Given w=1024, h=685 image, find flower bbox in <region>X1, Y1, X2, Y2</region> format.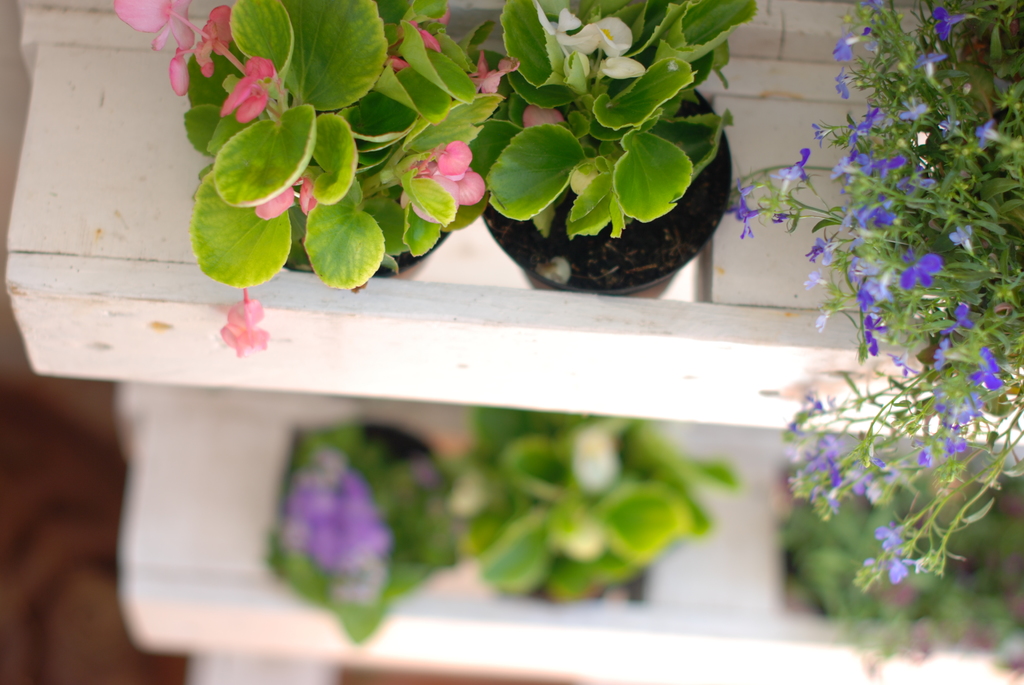
<region>834, 35, 866, 61</region>.
